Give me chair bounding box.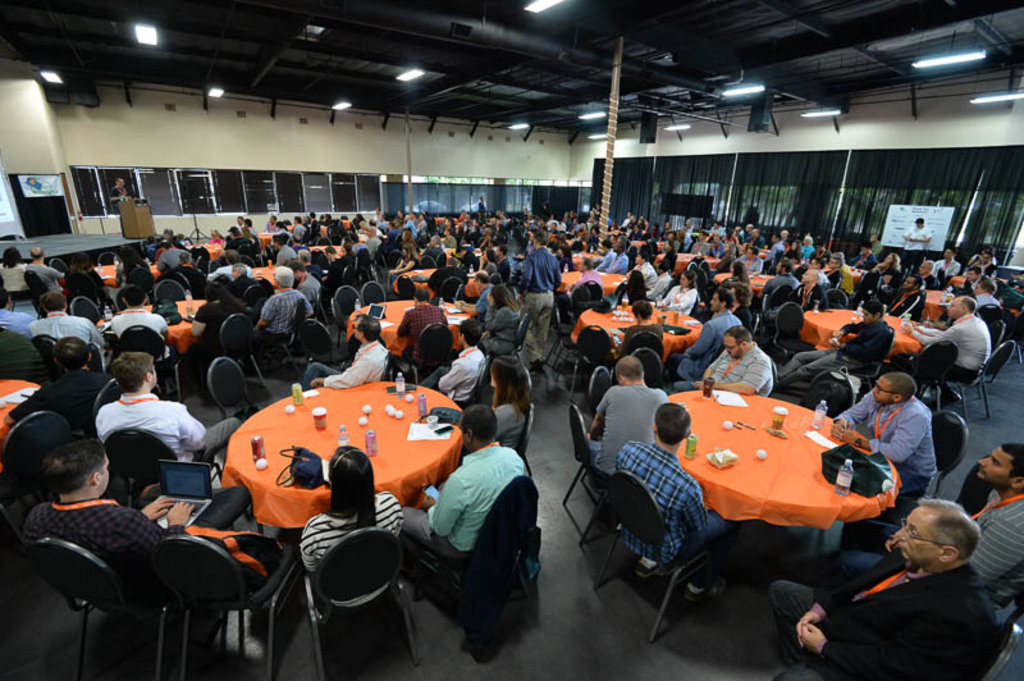
box=[22, 271, 50, 324].
